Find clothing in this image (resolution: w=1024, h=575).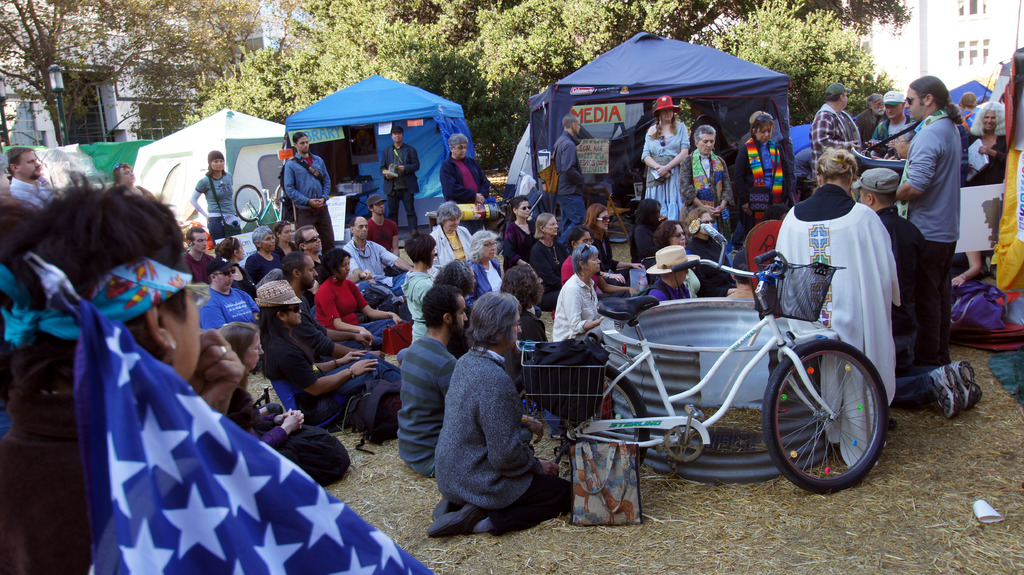
Rect(769, 178, 902, 466).
